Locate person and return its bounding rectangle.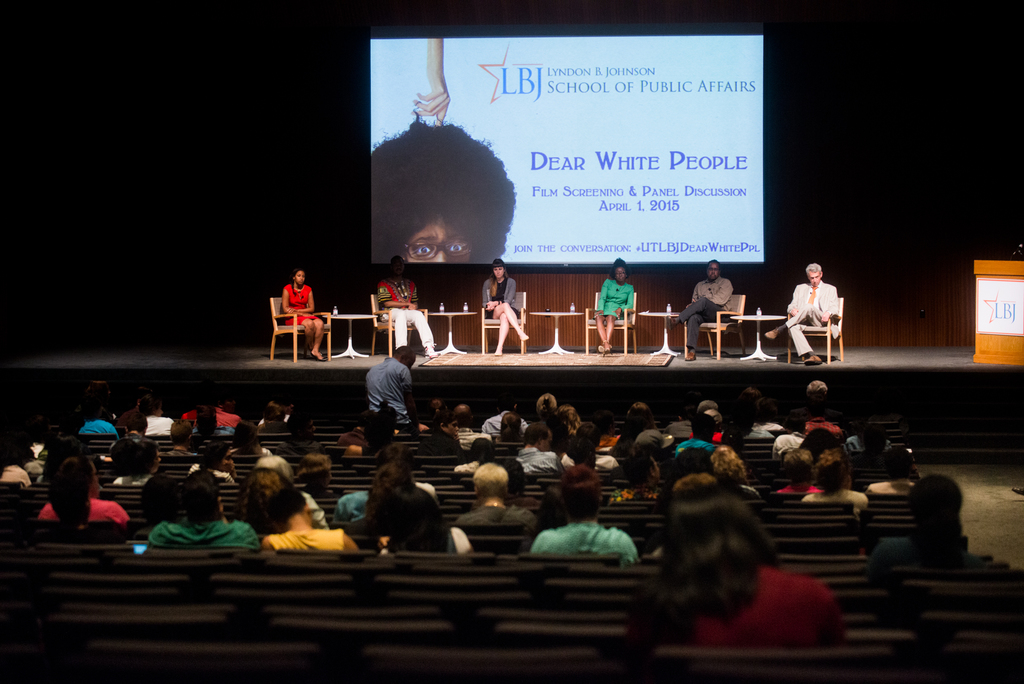
[765,263,844,367].
